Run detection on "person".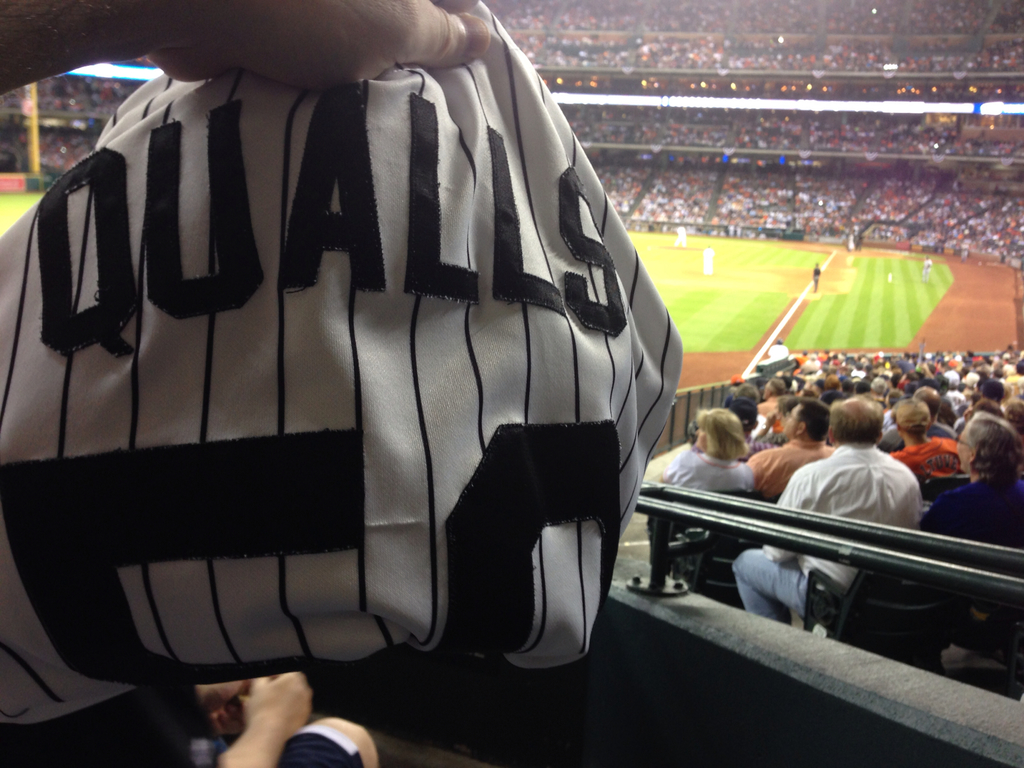
Result: 661 406 748 490.
